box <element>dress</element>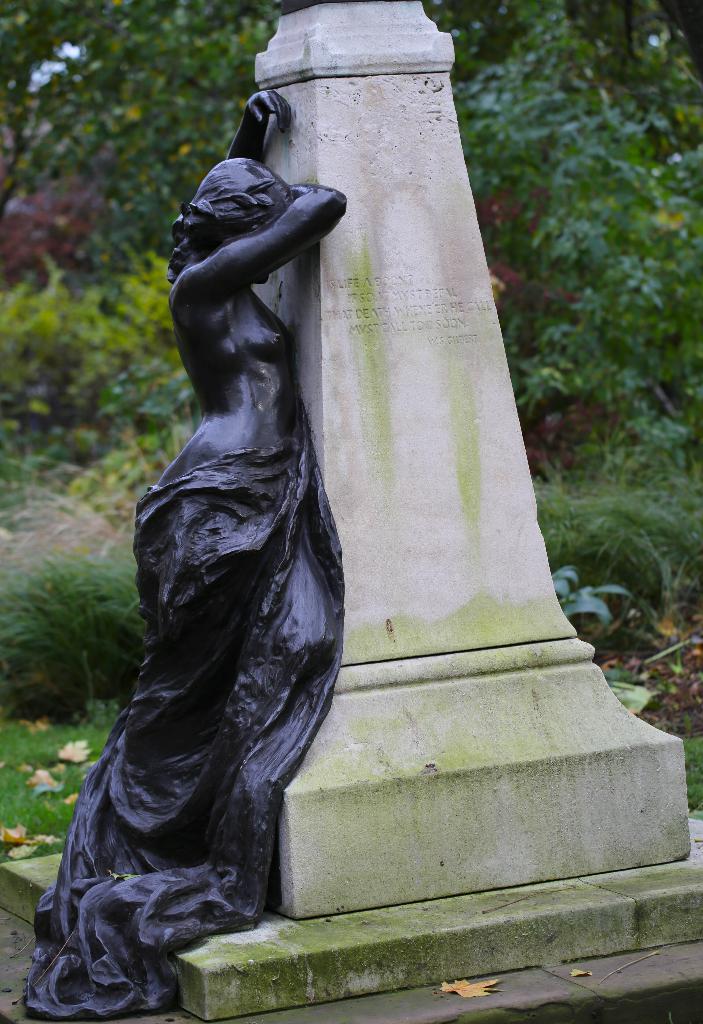
(13, 409, 348, 1023)
